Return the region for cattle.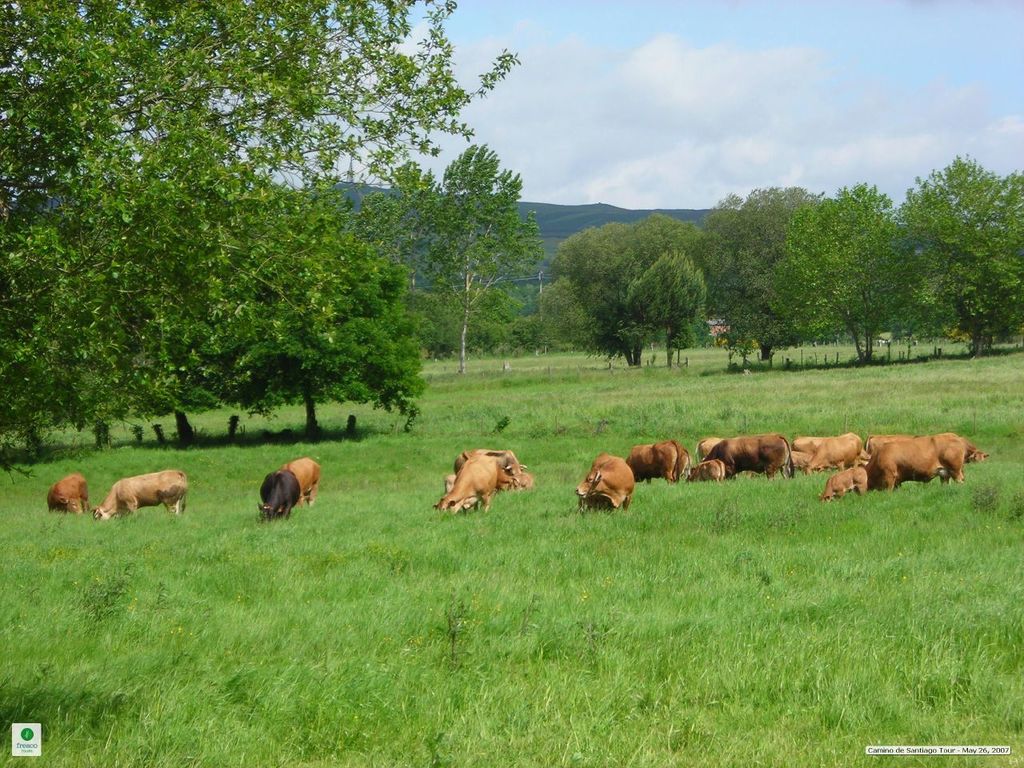
[862, 436, 966, 496].
